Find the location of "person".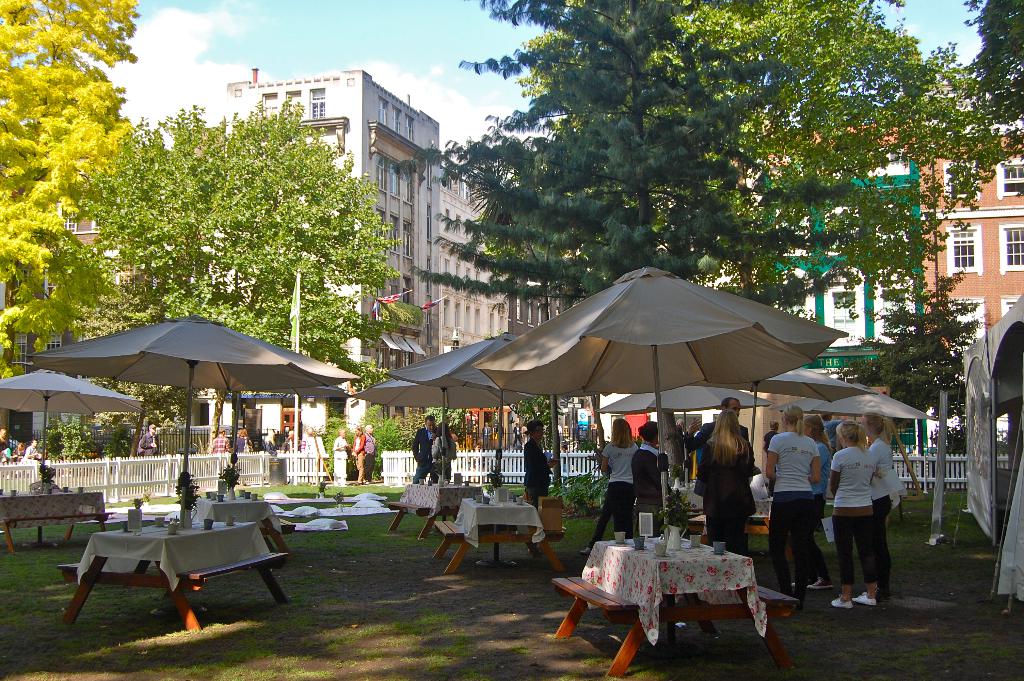
Location: left=679, top=391, right=749, bottom=500.
